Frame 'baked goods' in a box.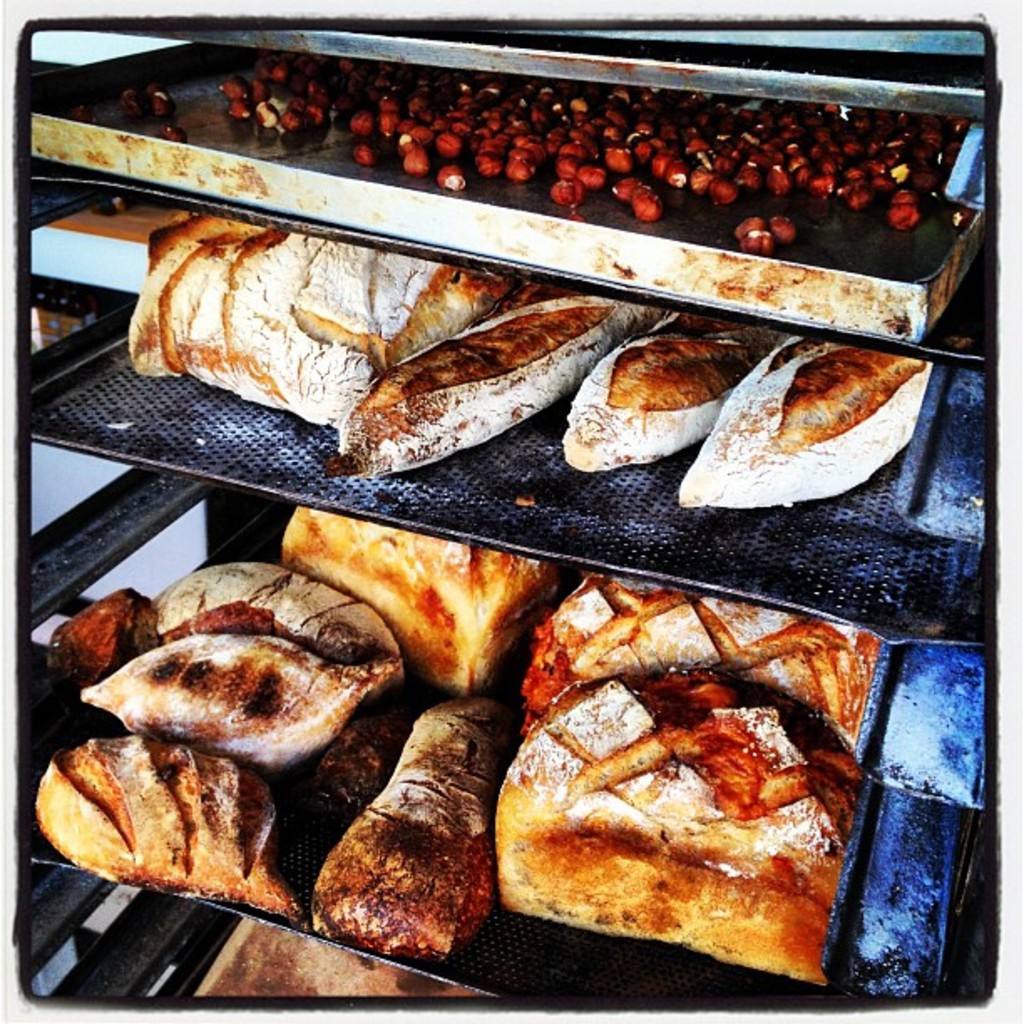
(left=37, top=557, right=405, bottom=776).
